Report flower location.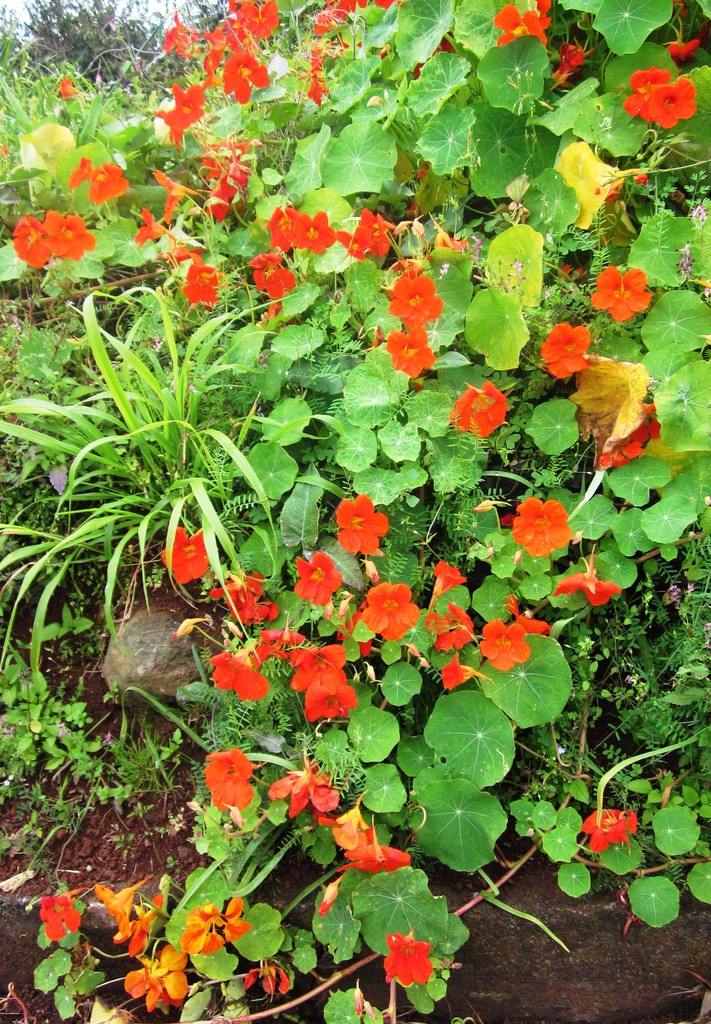
Report: x1=164 y1=806 x2=190 y2=836.
